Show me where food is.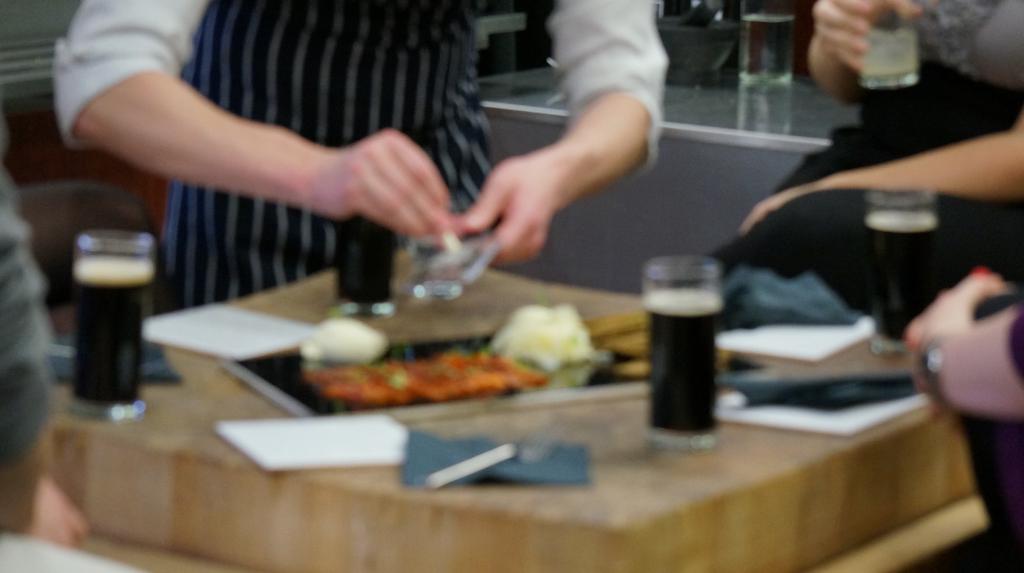
food is at l=305, t=334, r=554, b=401.
